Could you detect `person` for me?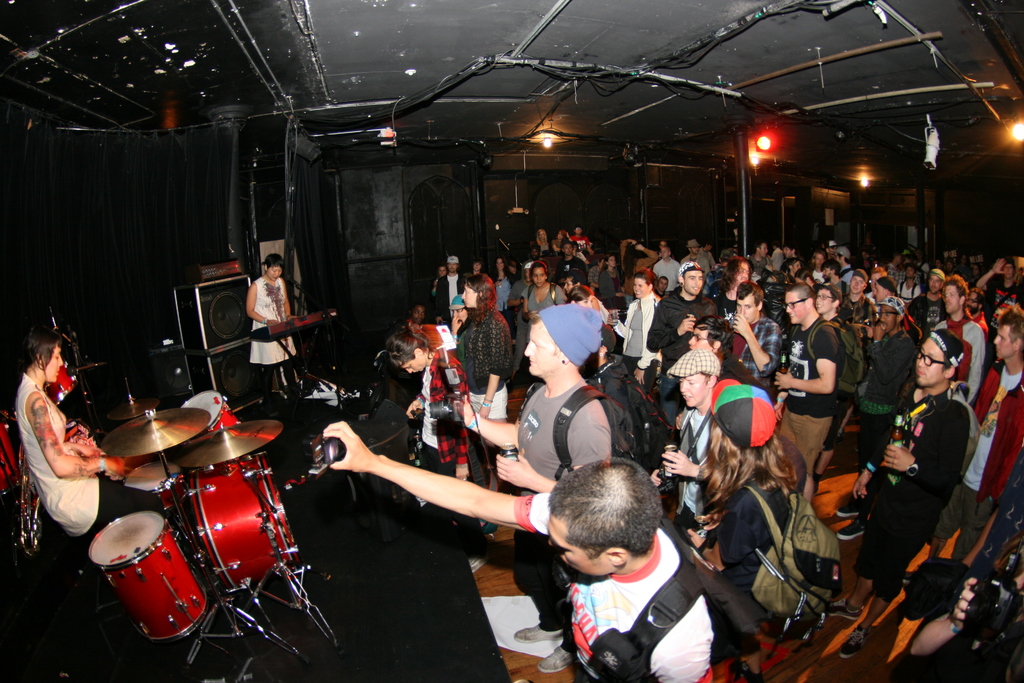
Detection result: region(528, 238, 552, 279).
